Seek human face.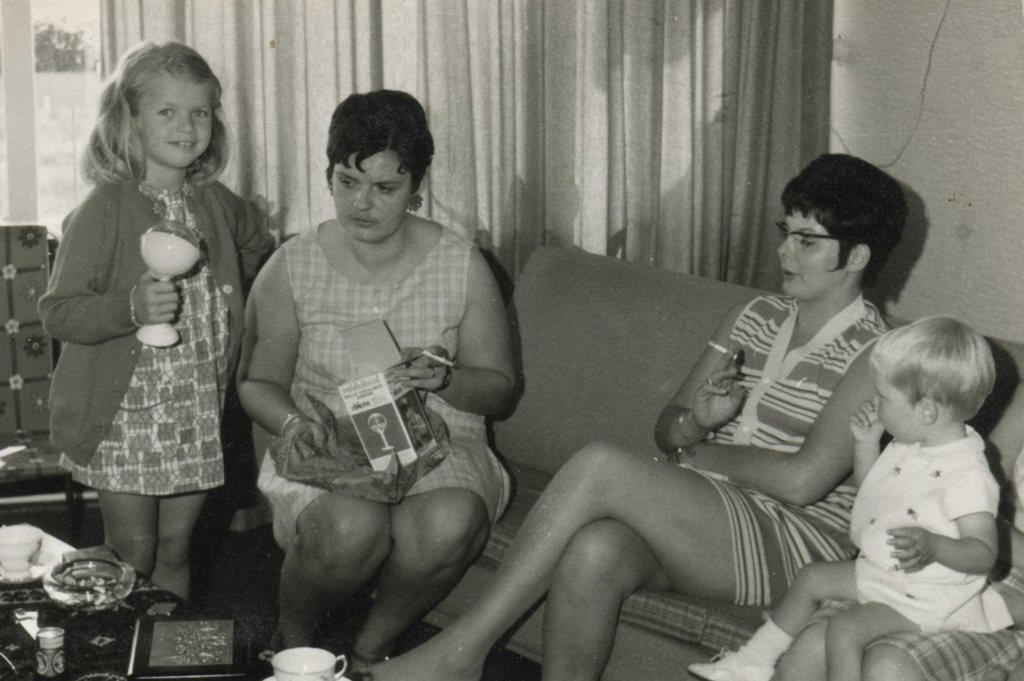
[x1=874, y1=374, x2=916, y2=438].
